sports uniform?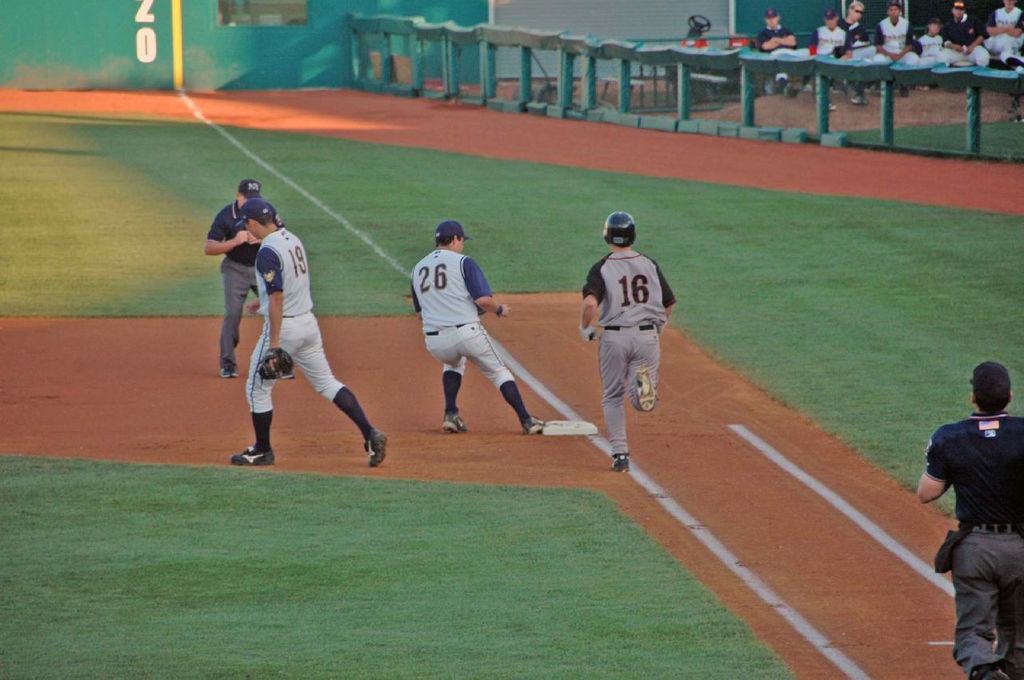
Rect(402, 210, 538, 444)
